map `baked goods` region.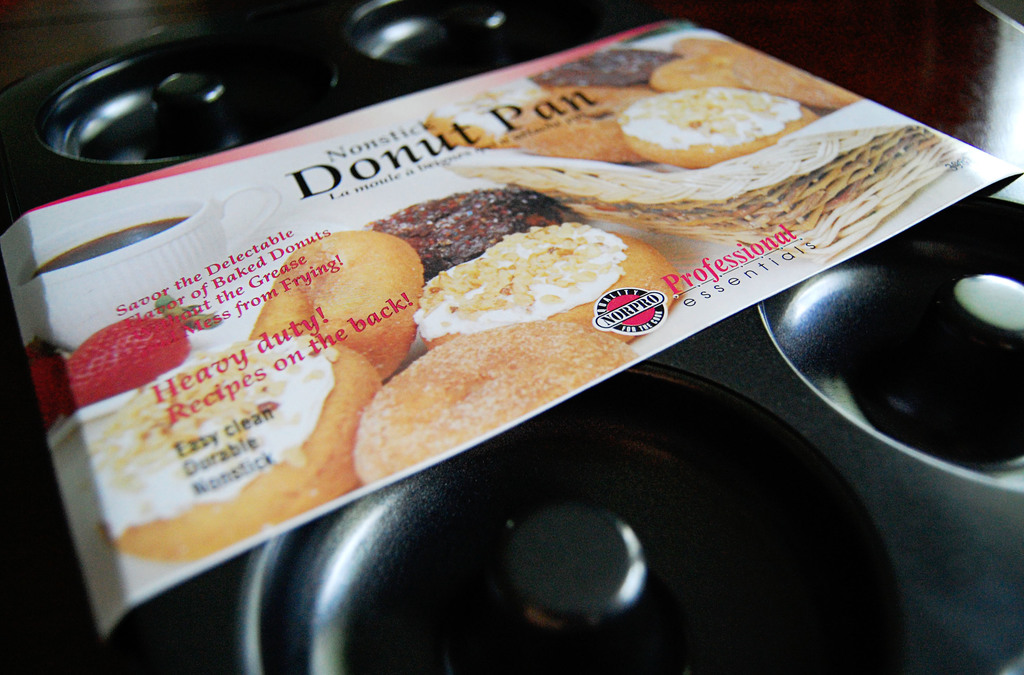
Mapped to [244, 234, 426, 384].
